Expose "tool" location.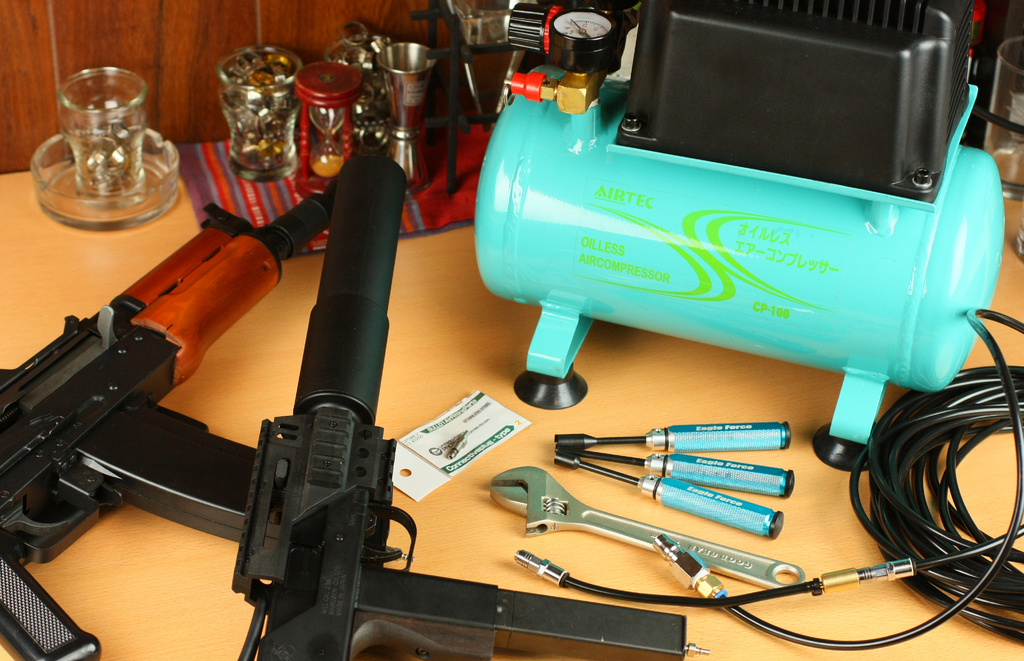
Exposed at rect(486, 466, 812, 593).
